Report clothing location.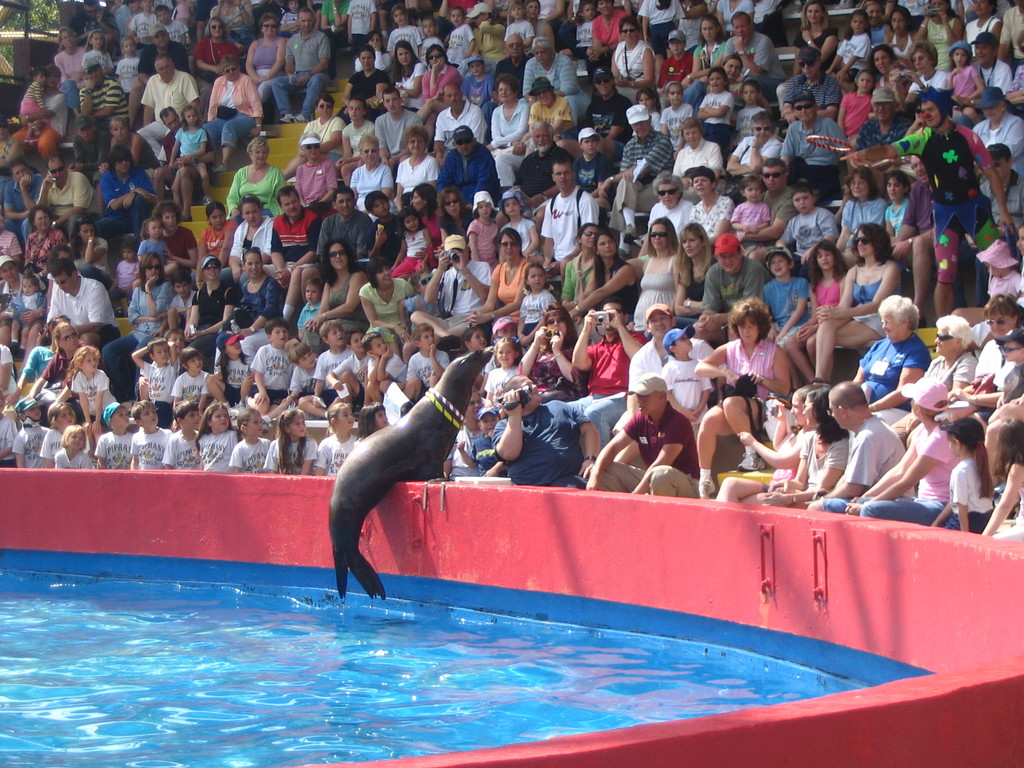
Report: <bbox>288, 358, 321, 394</bbox>.
